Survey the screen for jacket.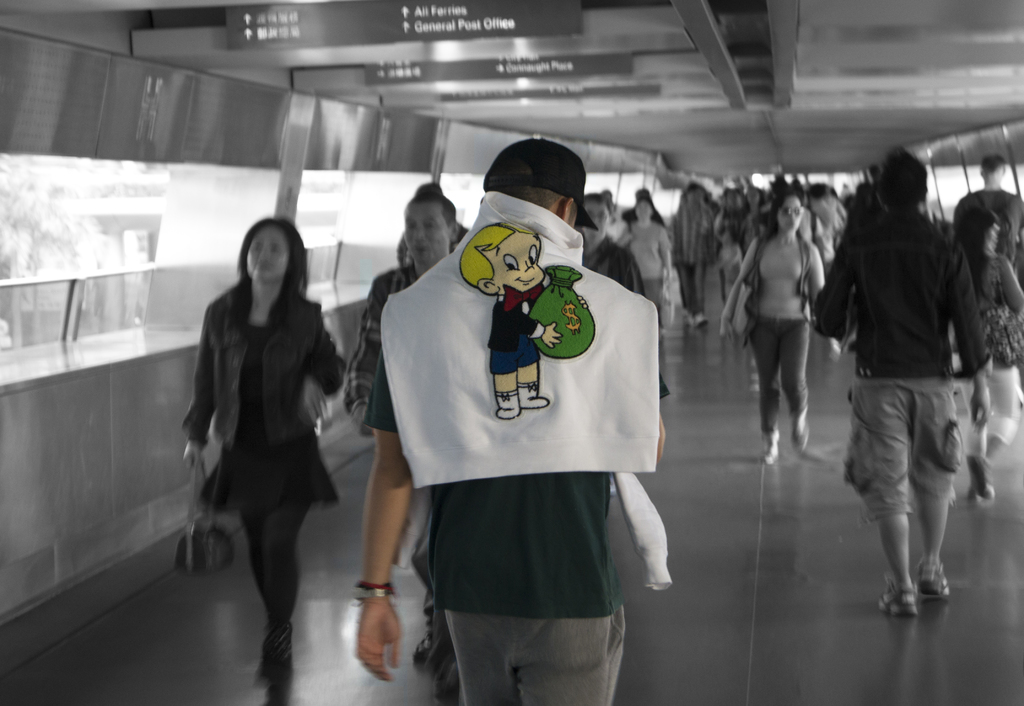
Survey found: {"x1": 828, "y1": 166, "x2": 995, "y2": 407}.
